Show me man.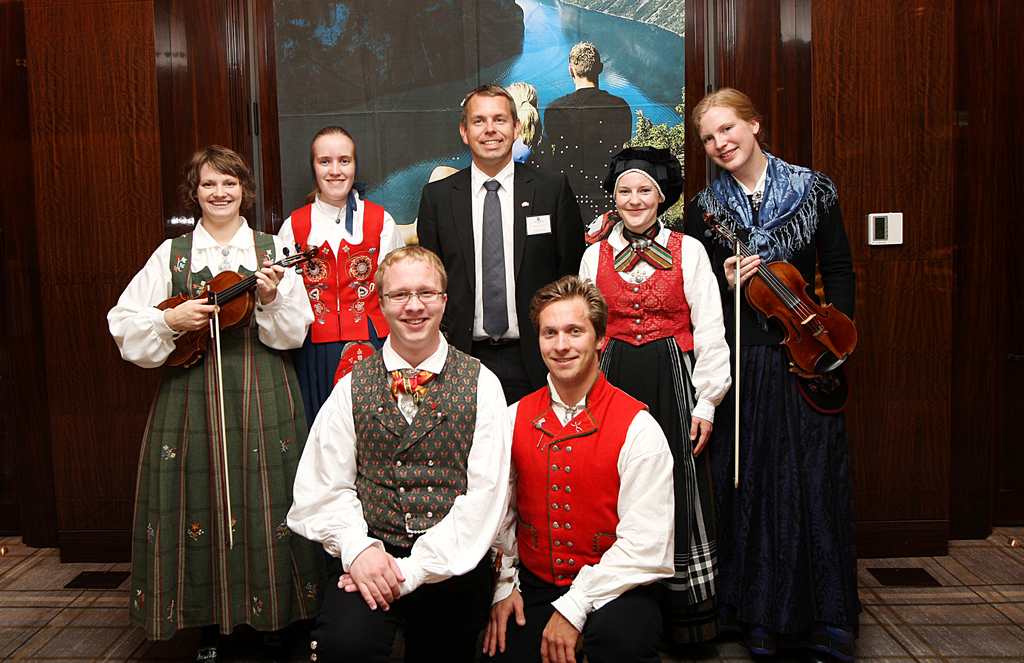
man is here: bbox(481, 268, 690, 662).
